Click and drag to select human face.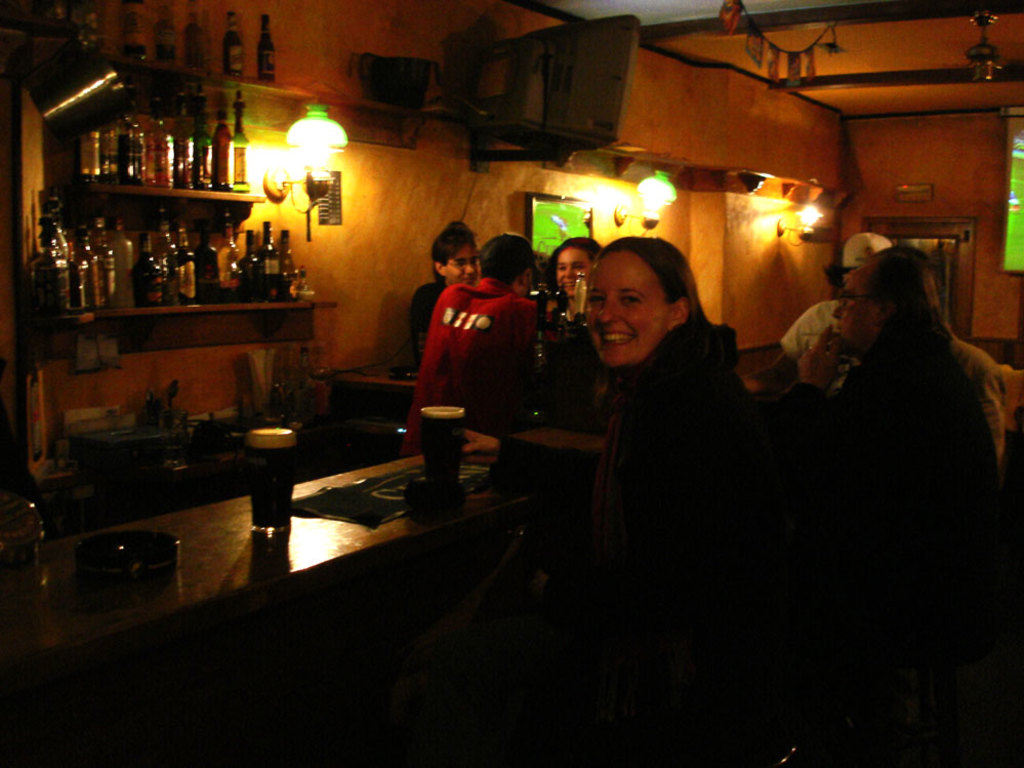
Selection: rect(583, 254, 665, 357).
